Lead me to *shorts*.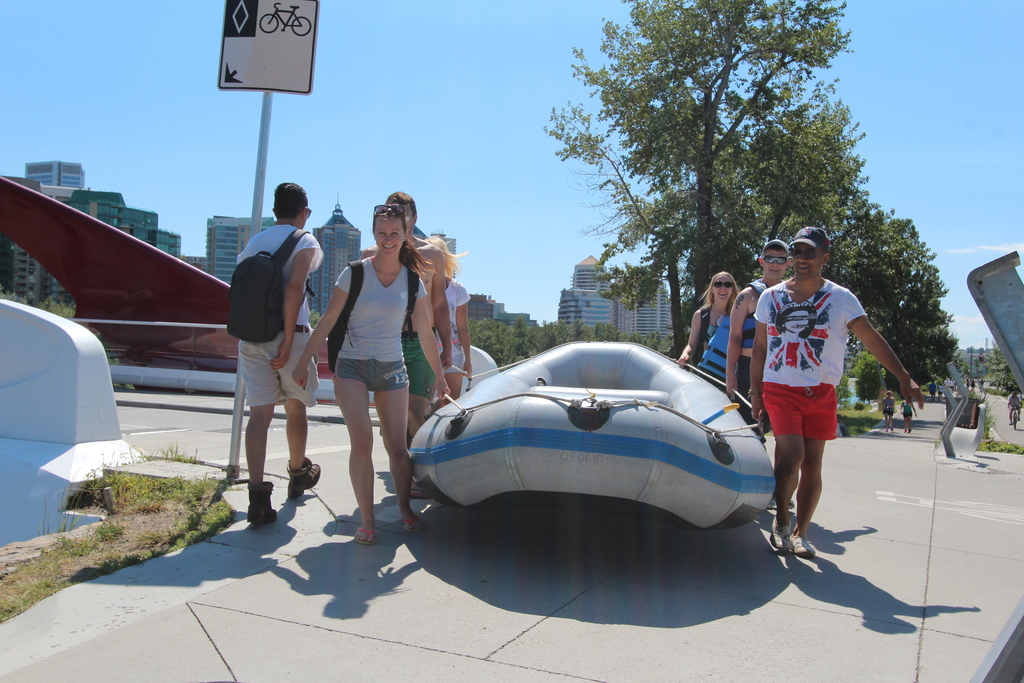
Lead to 761,381,836,440.
